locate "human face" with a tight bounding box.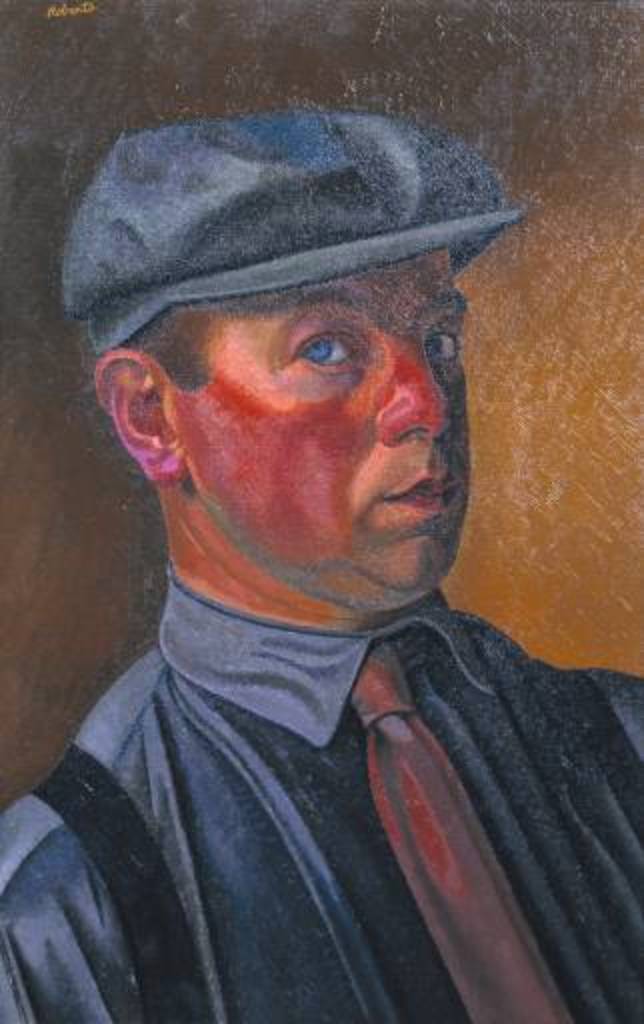
region(188, 258, 472, 608).
